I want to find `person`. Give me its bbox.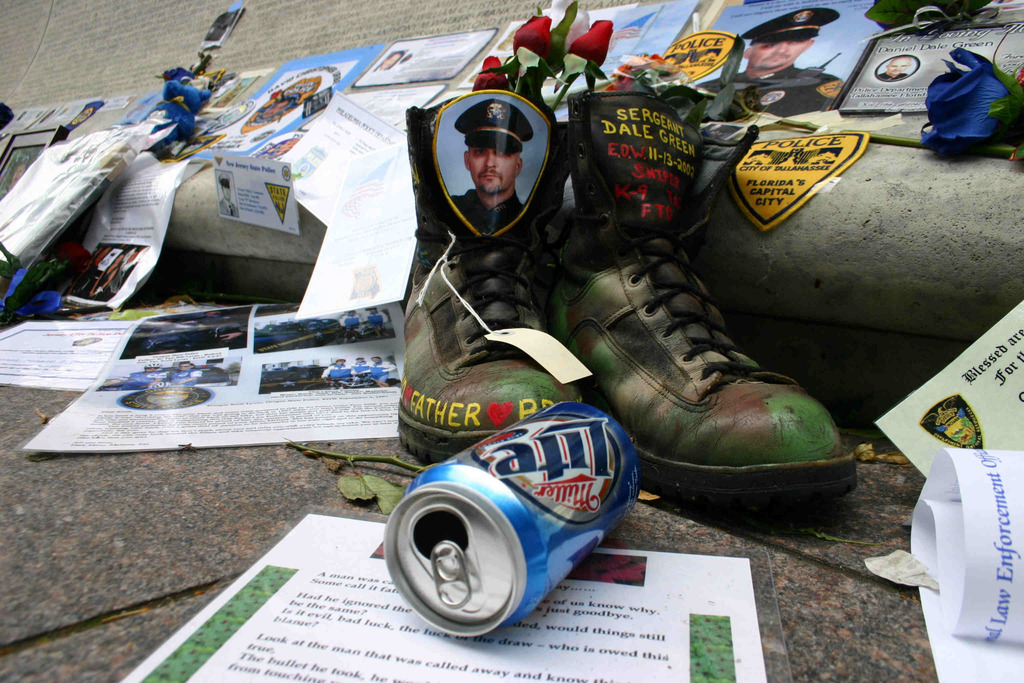
x1=339, y1=310, x2=365, y2=344.
